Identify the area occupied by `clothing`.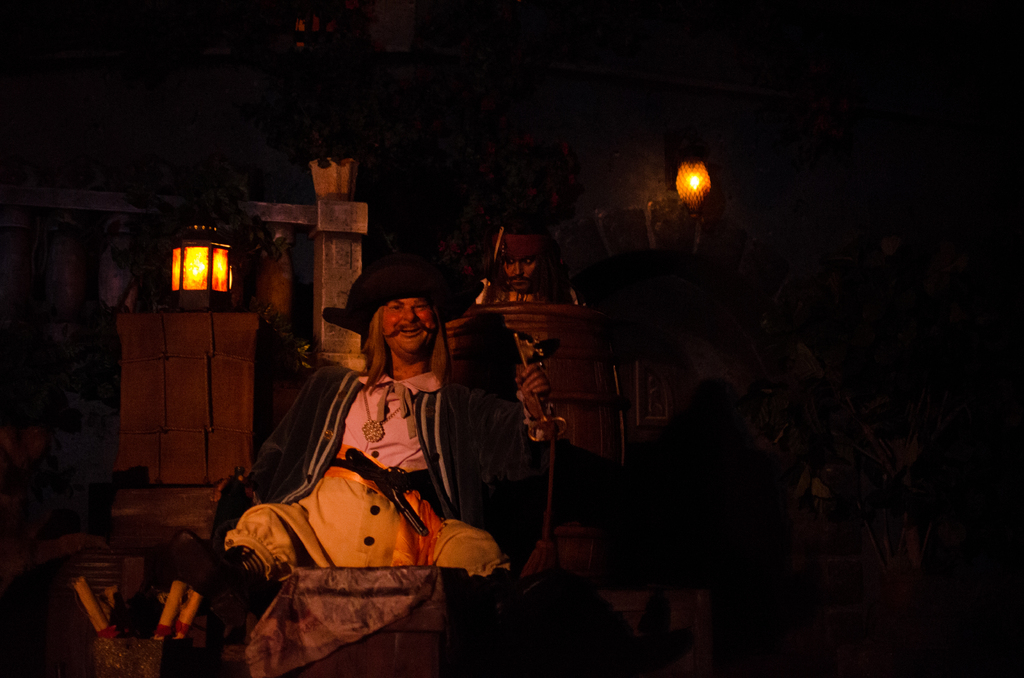
Area: rect(200, 343, 501, 595).
